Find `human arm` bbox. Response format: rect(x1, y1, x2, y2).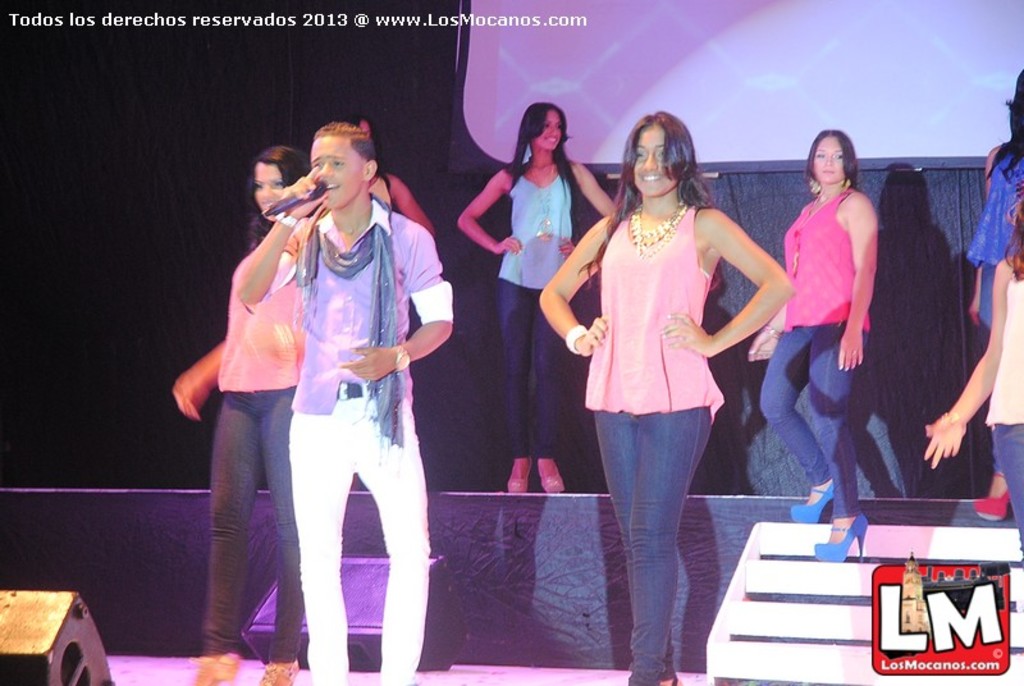
rect(739, 299, 783, 367).
